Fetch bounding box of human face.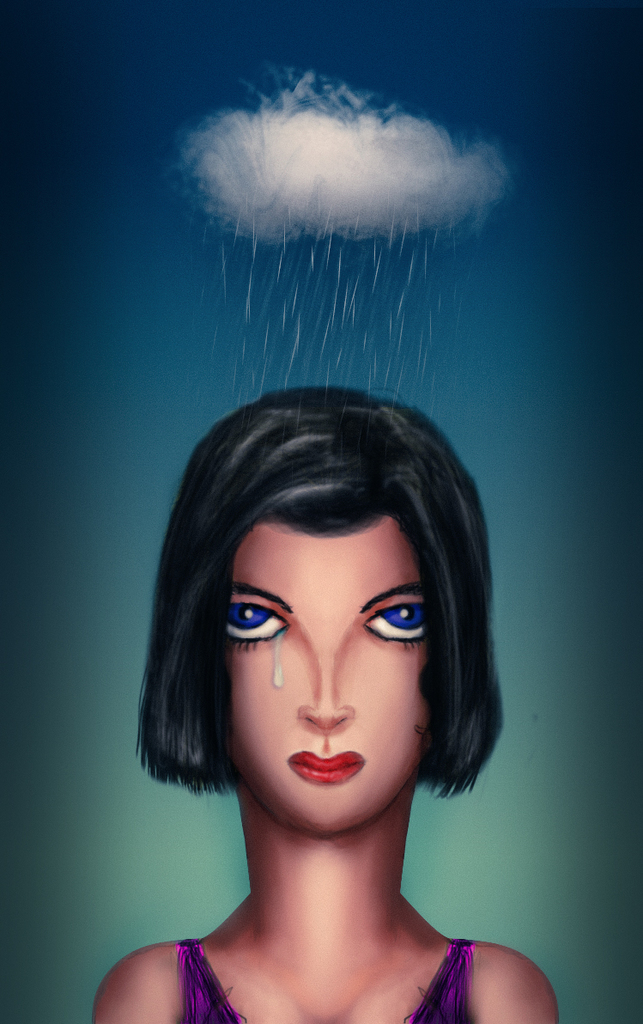
Bbox: 228, 539, 445, 841.
